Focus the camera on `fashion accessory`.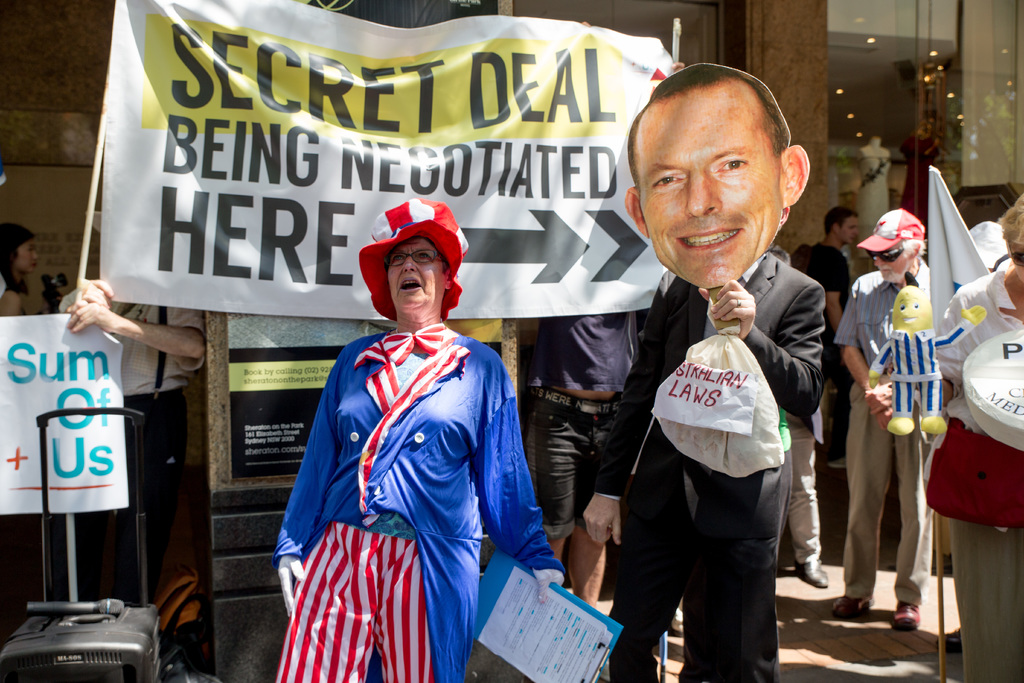
Focus region: region(529, 387, 619, 415).
